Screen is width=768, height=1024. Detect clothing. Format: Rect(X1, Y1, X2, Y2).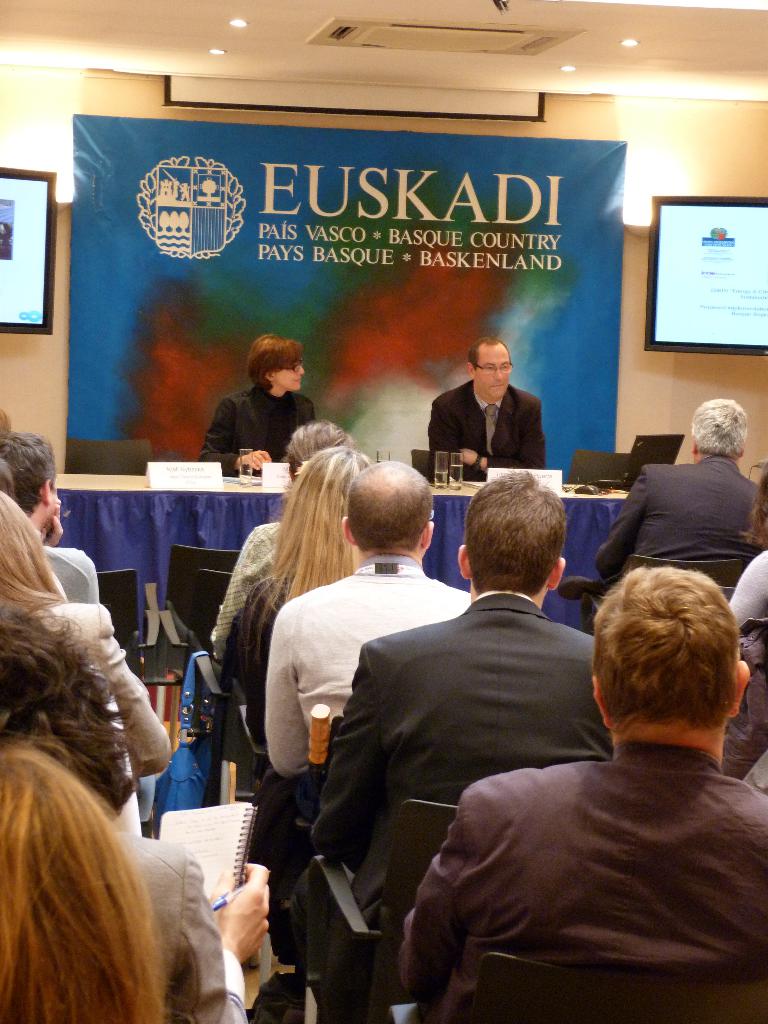
Rect(117, 829, 242, 1023).
